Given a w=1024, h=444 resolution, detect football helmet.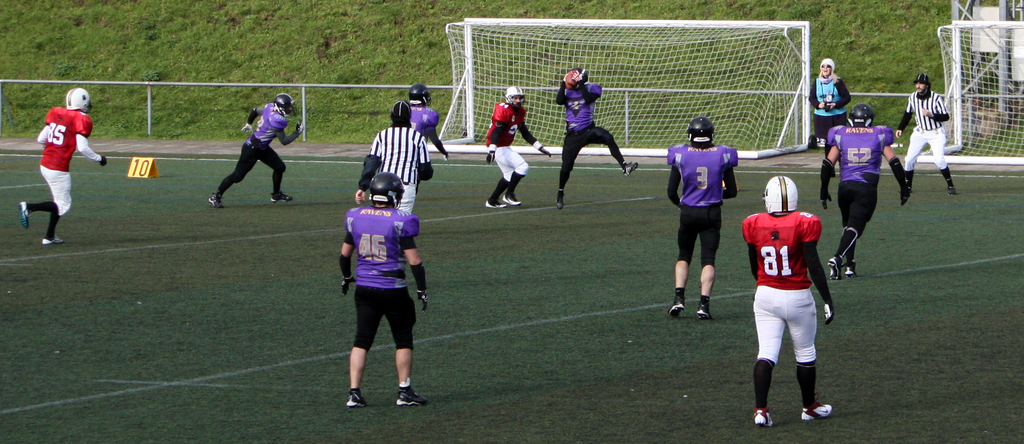
<region>849, 101, 879, 127</region>.
